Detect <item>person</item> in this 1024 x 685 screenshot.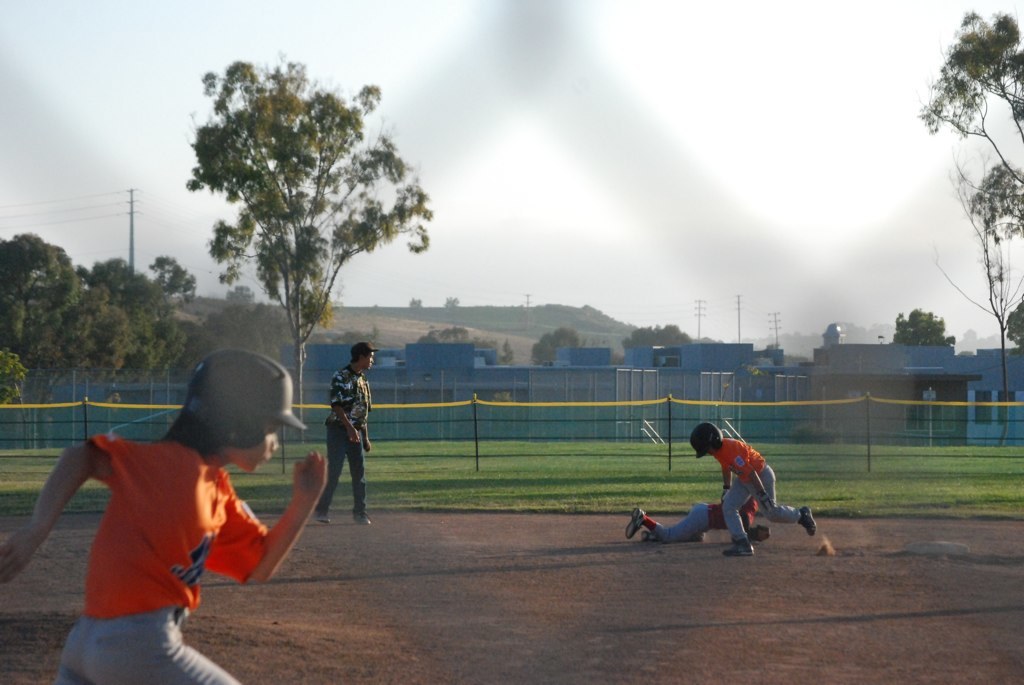
Detection: {"x1": 695, "y1": 417, "x2": 810, "y2": 557}.
